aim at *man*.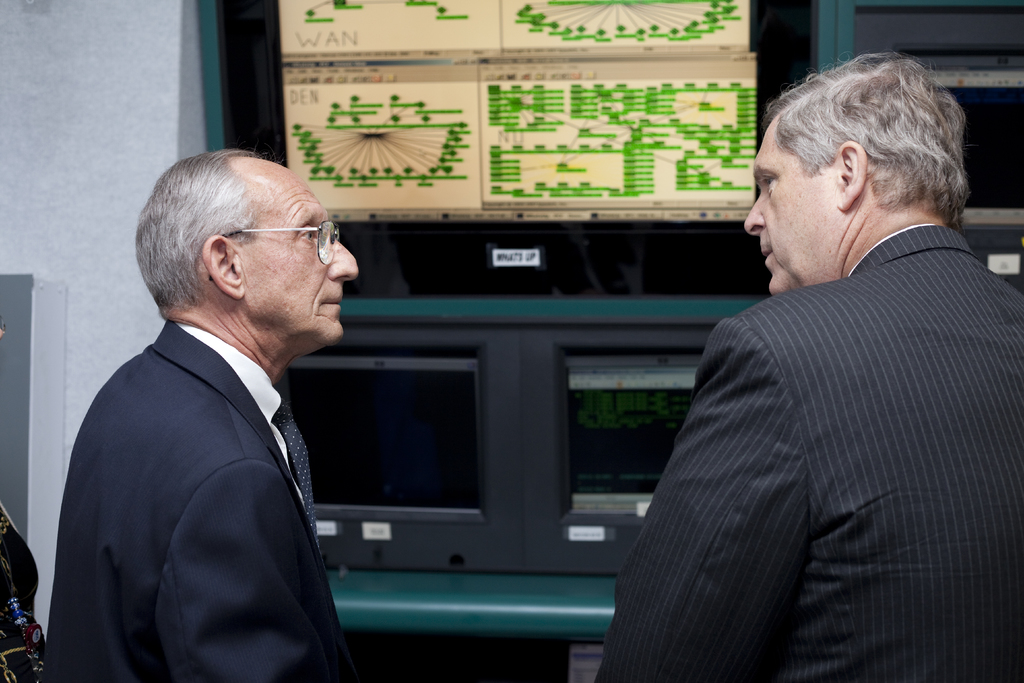
Aimed at [39,149,371,682].
